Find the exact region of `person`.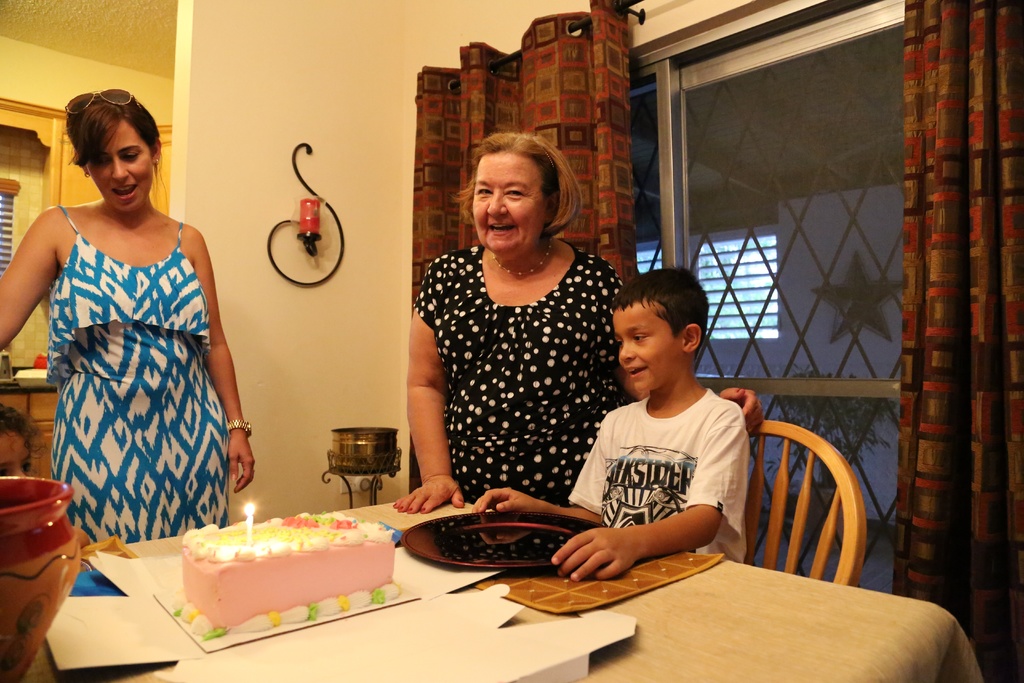
Exact region: BBox(0, 88, 256, 546).
